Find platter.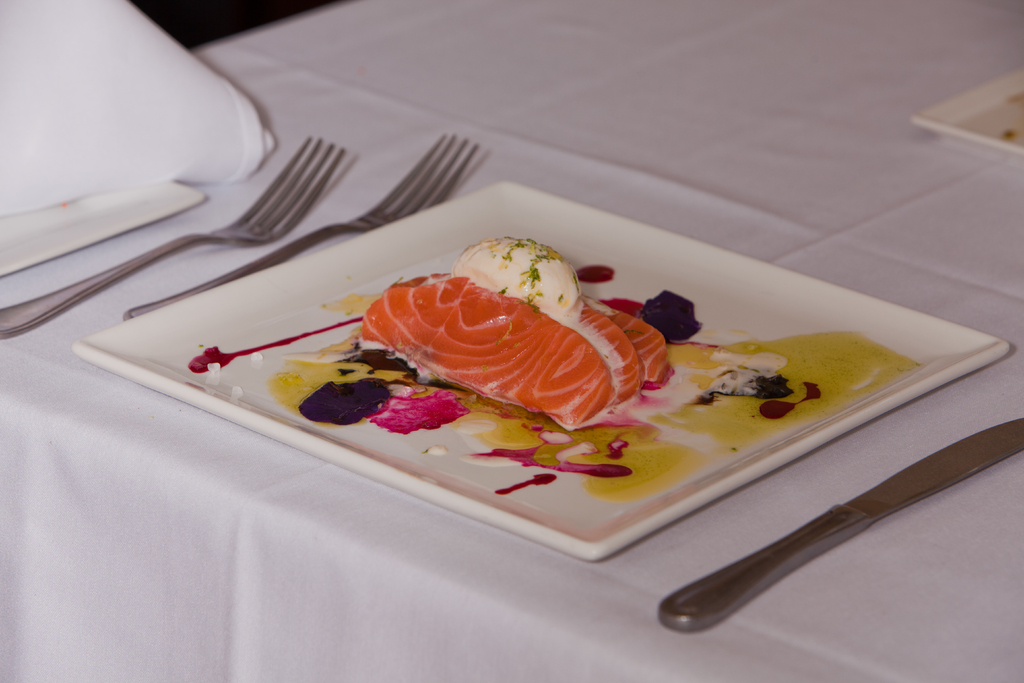
BBox(74, 179, 1009, 561).
